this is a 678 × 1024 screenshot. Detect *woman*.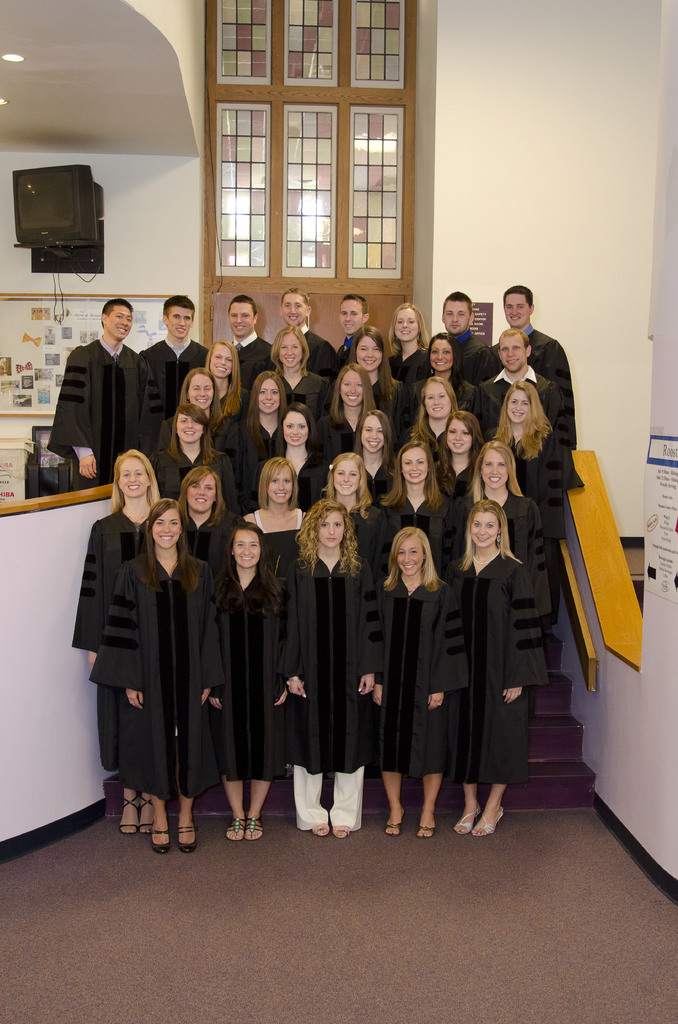
[x1=68, y1=451, x2=154, y2=832].
